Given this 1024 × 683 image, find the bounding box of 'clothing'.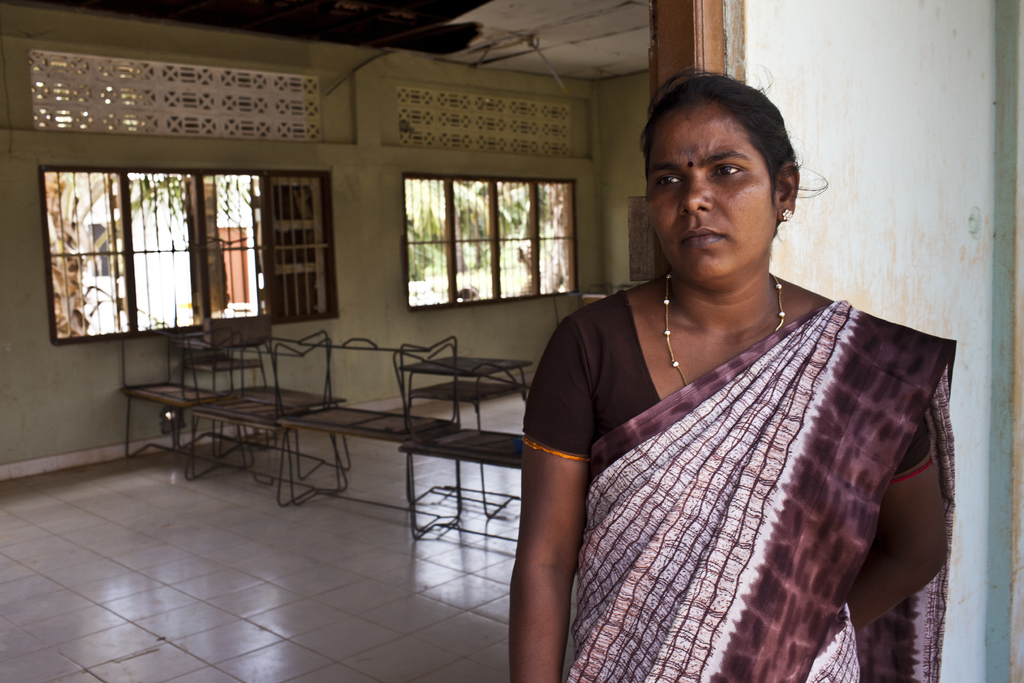
<bbox>523, 227, 947, 680</bbox>.
